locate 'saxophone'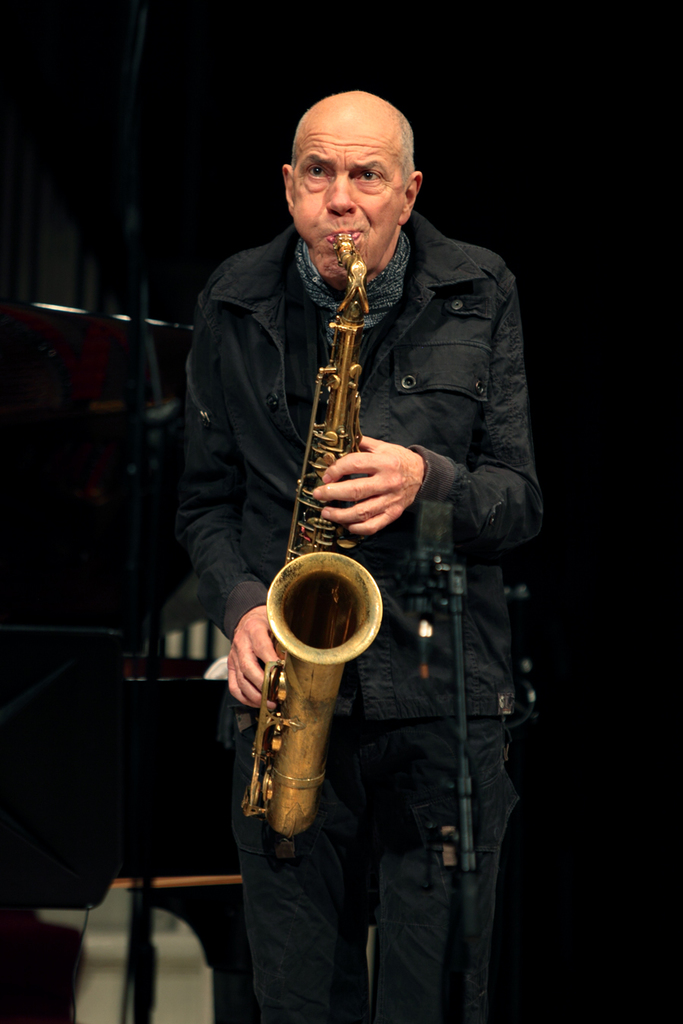
region(240, 231, 381, 846)
